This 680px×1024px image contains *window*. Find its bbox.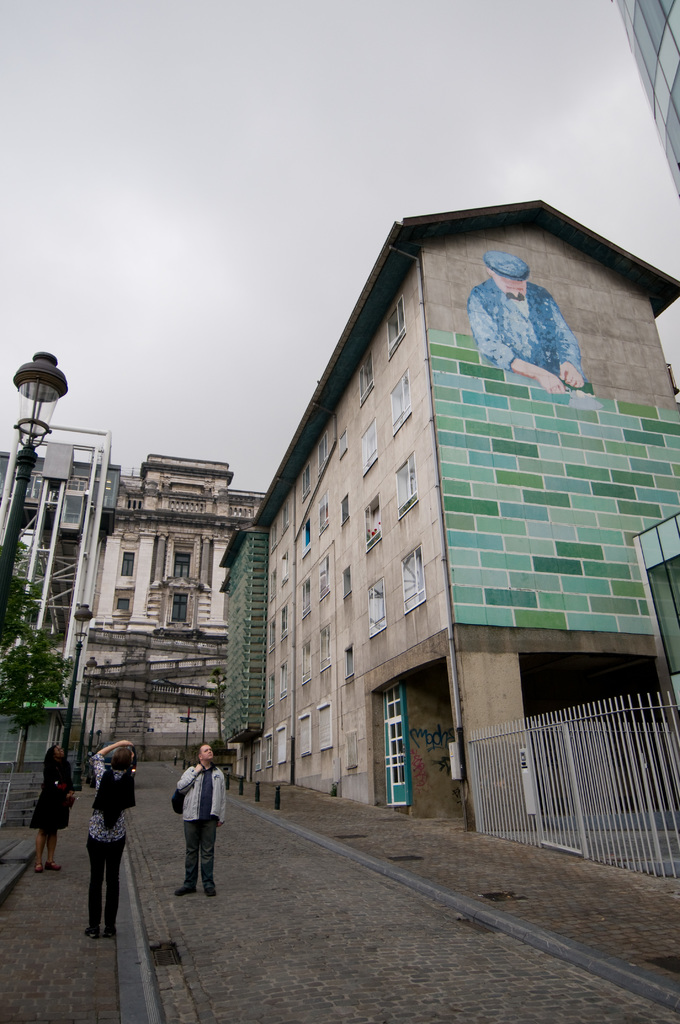
box=[301, 572, 312, 618].
